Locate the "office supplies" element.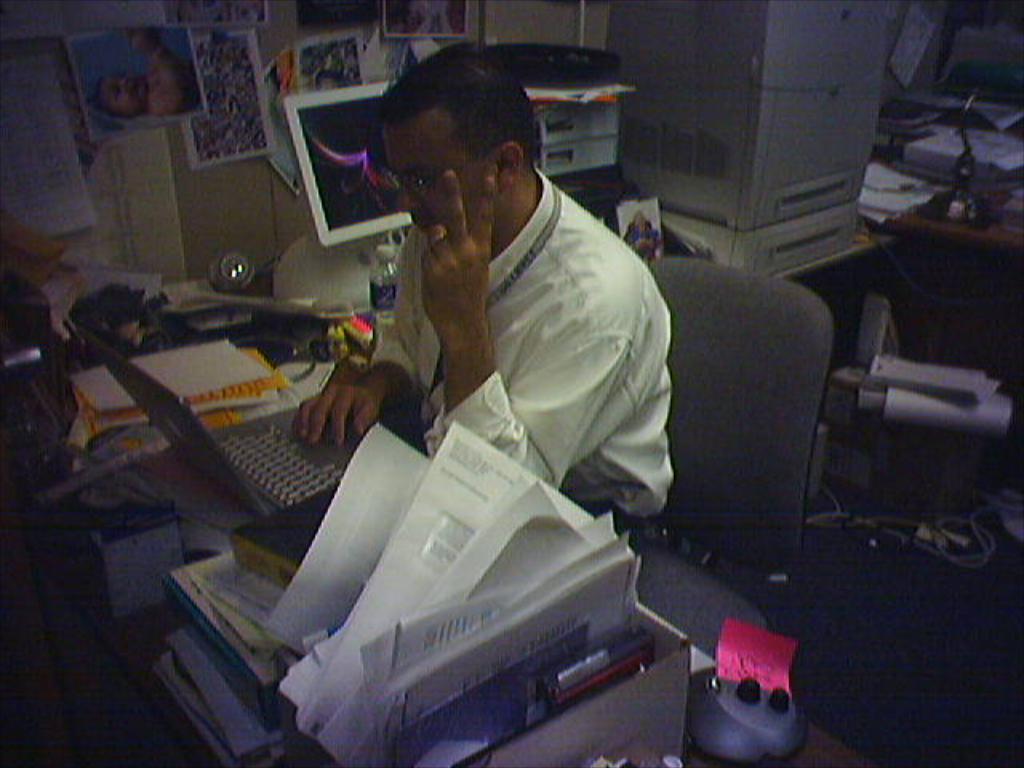
Element bbox: left=610, top=0, right=882, bottom=280.
